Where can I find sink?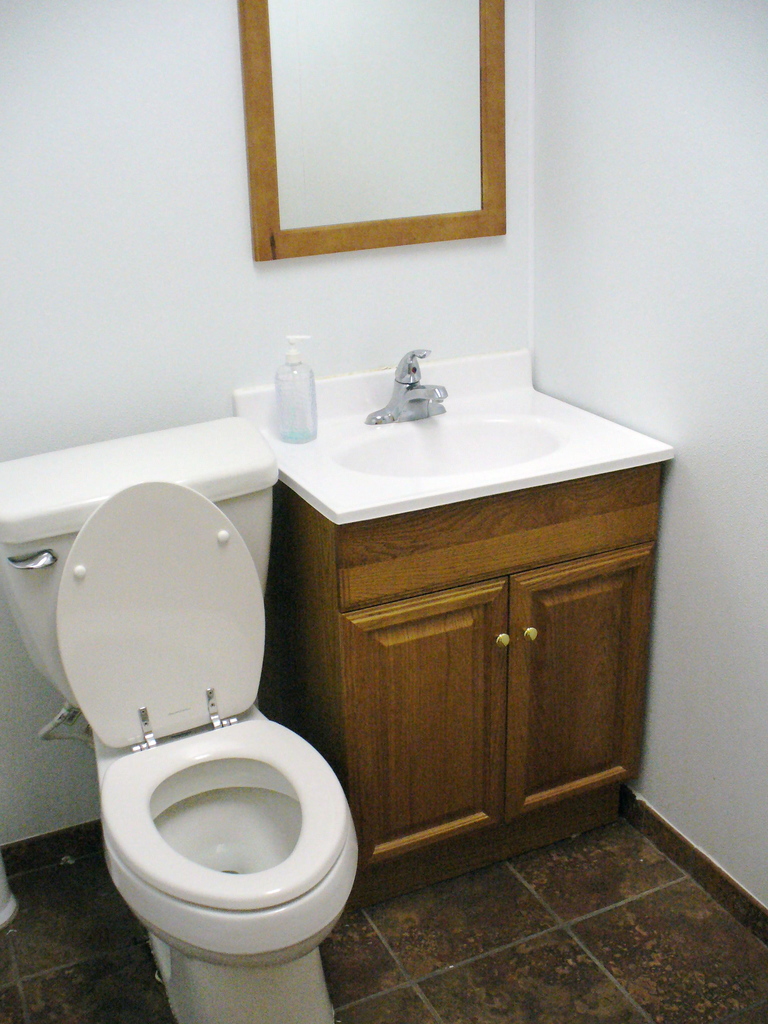
You can find it at region(209, 314, 639, 560).
